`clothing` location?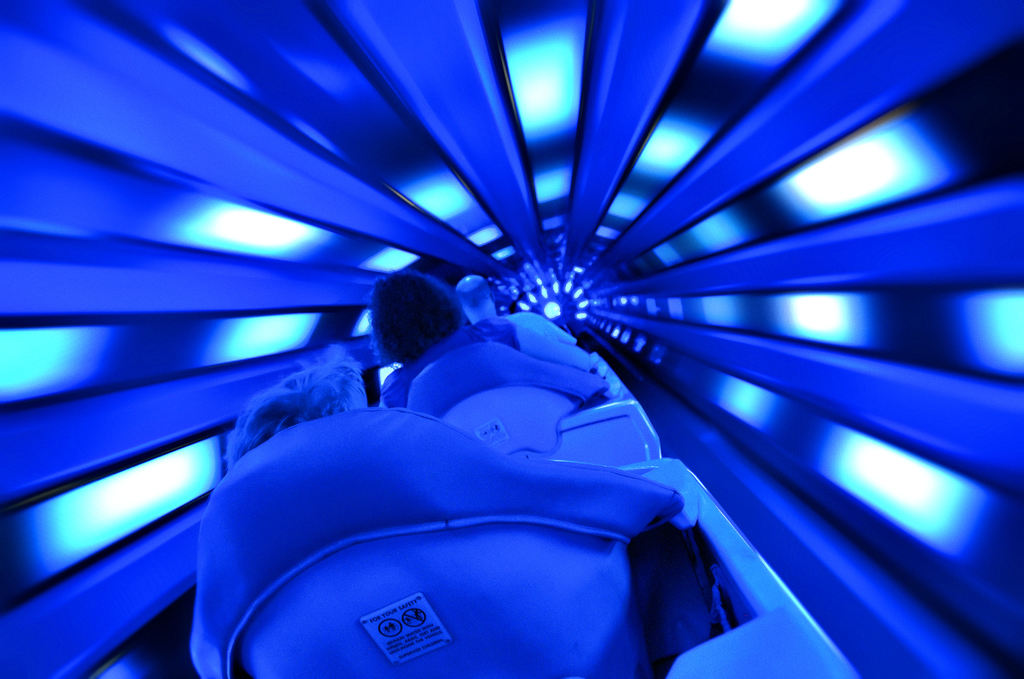
(378,305,601,438)
